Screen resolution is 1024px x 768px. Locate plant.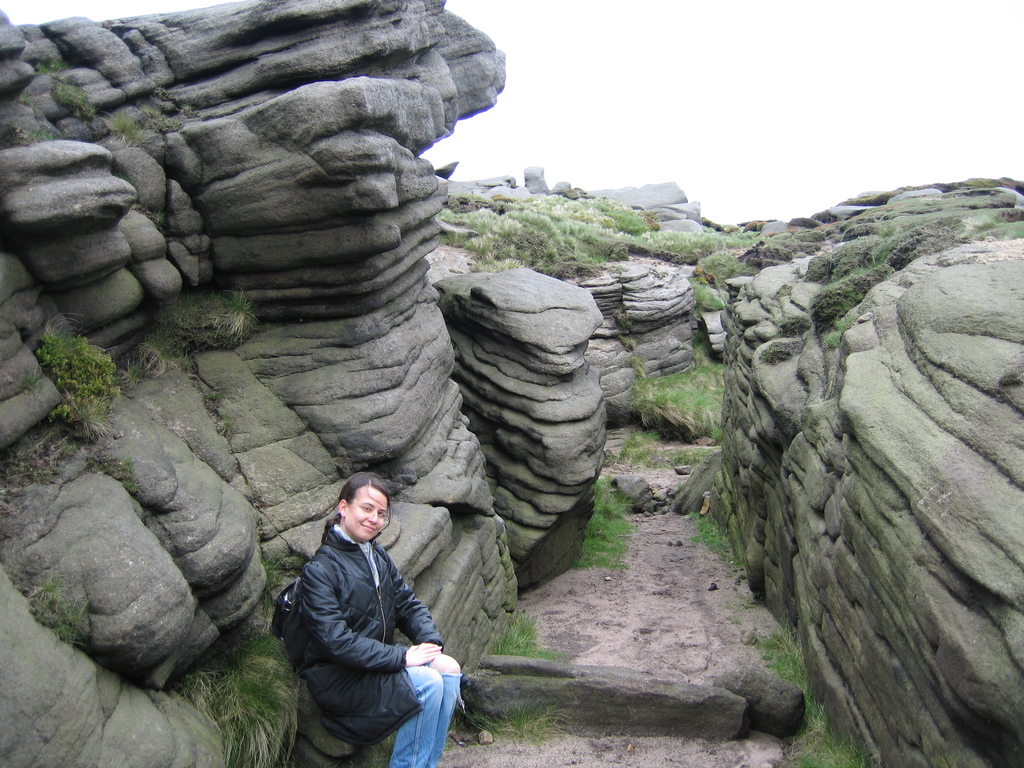
left=27, top=330, right=131, bottom=416.
